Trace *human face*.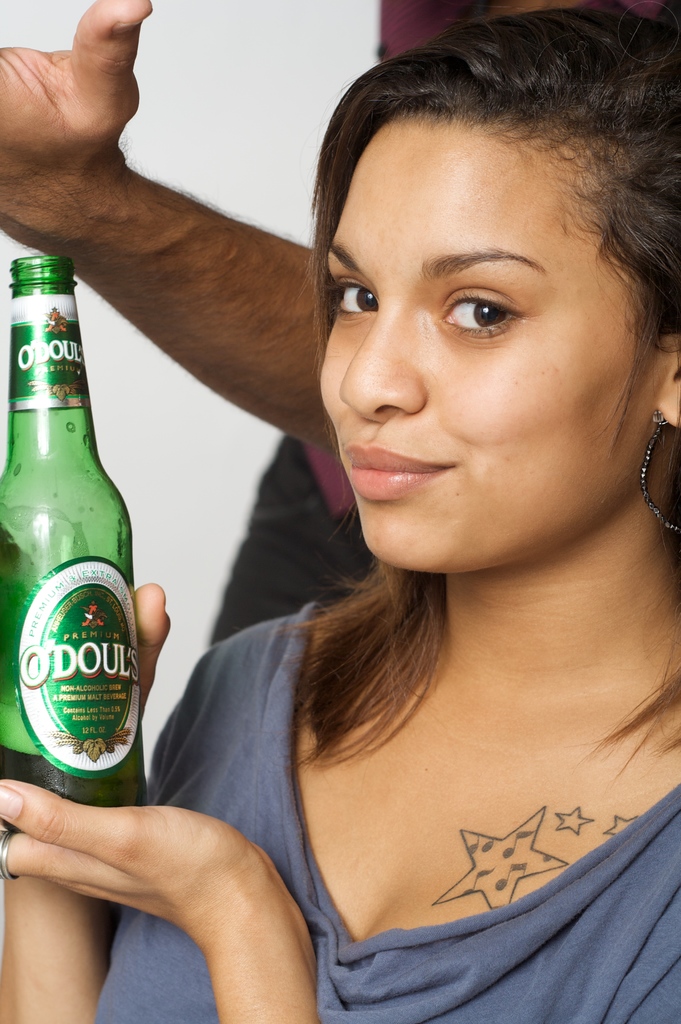
Traced to [x1=315, y1=109, x2=662, y2=580].
